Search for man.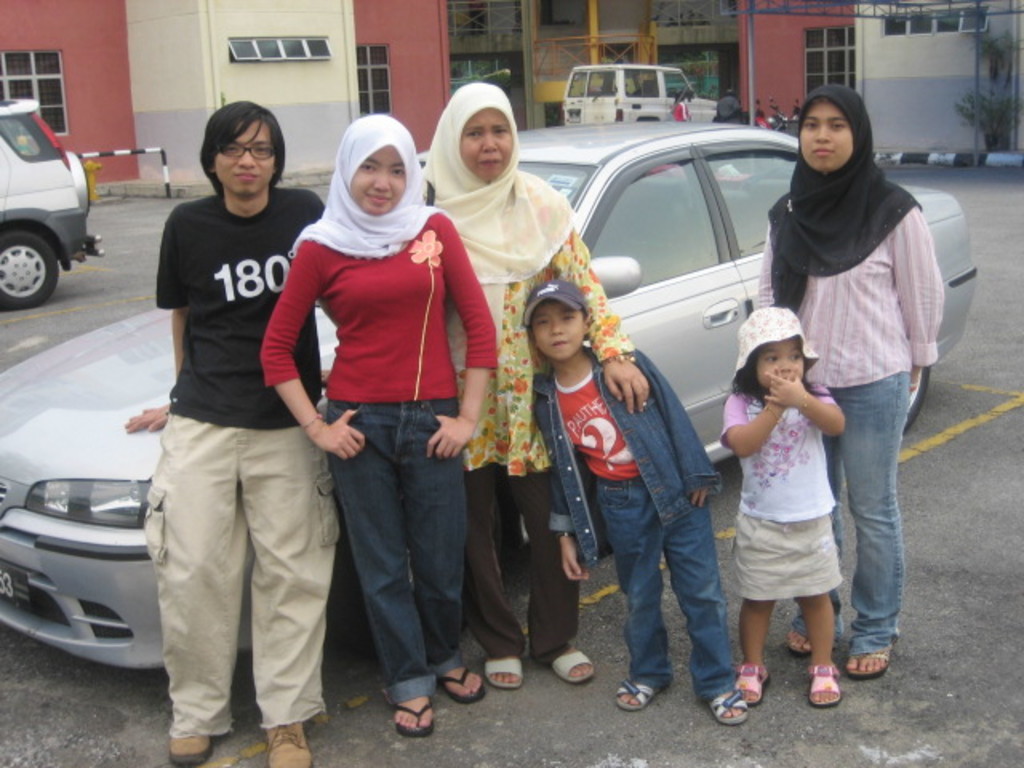
Found at <bbox>125, 101, 330, 766</bbox>.
